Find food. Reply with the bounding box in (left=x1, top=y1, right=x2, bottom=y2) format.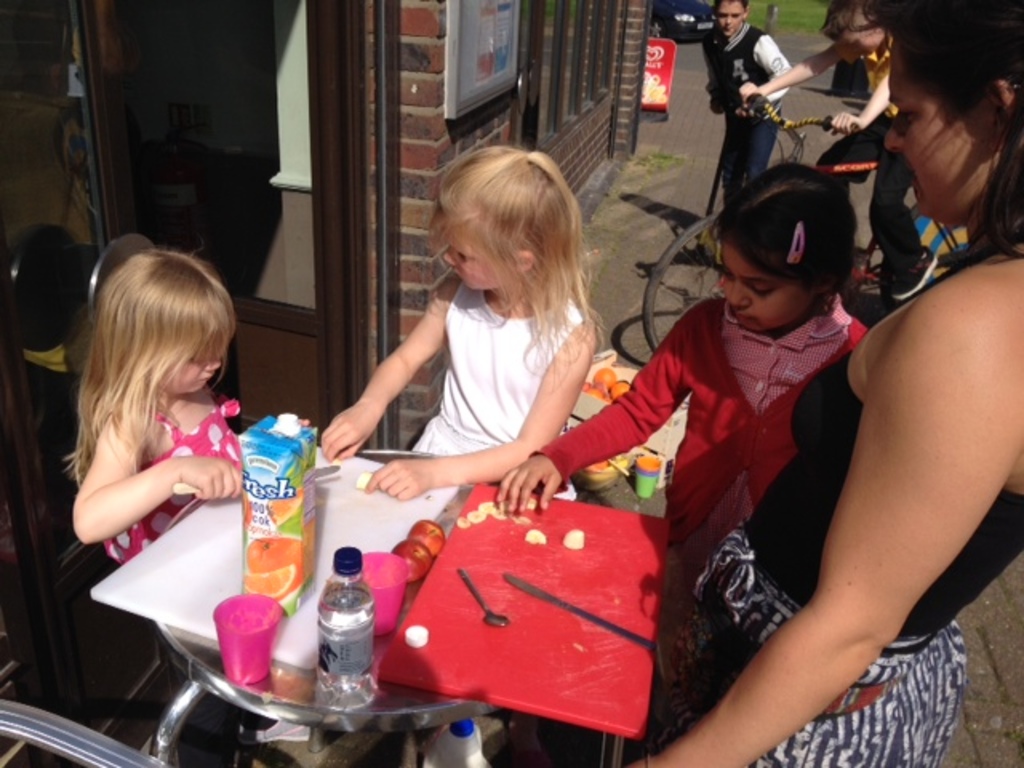
(left=235, top=525, right=307, bottom=606).
